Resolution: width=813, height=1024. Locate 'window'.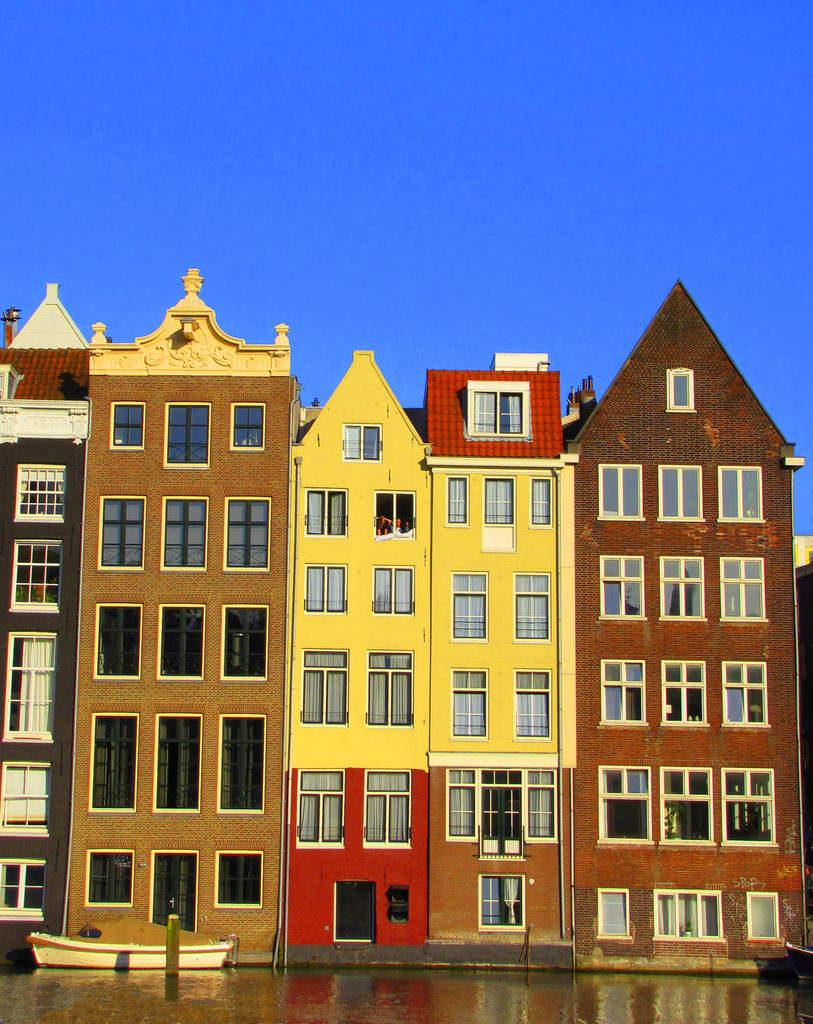
rect(651, 889, 727, 938).
